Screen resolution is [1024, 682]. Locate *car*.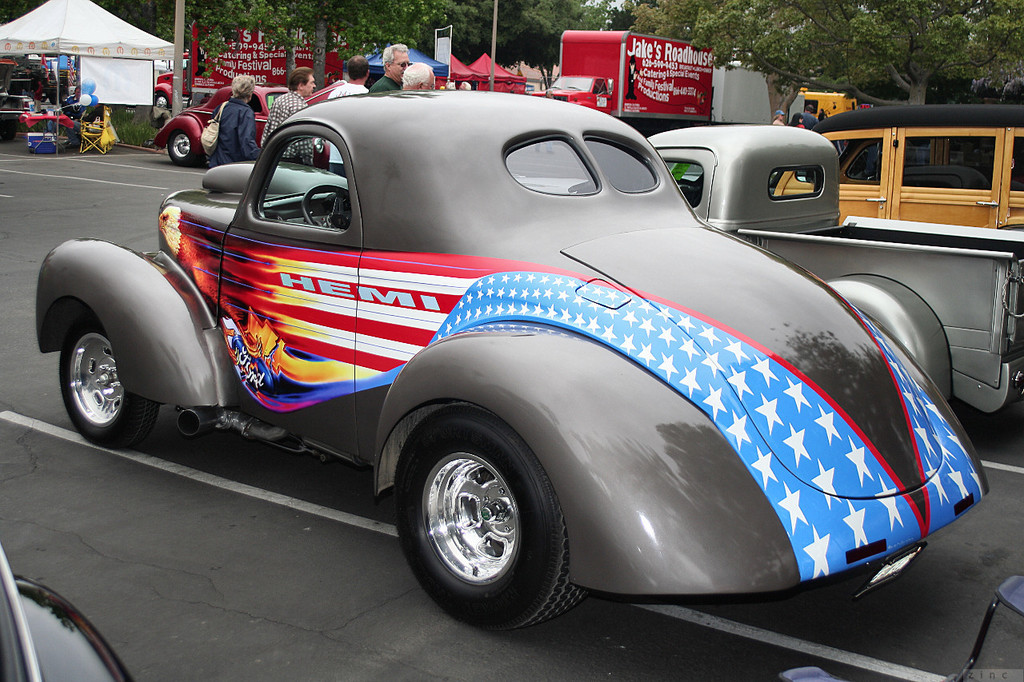
[left=766, top=106, right=1023, bottom=235].
